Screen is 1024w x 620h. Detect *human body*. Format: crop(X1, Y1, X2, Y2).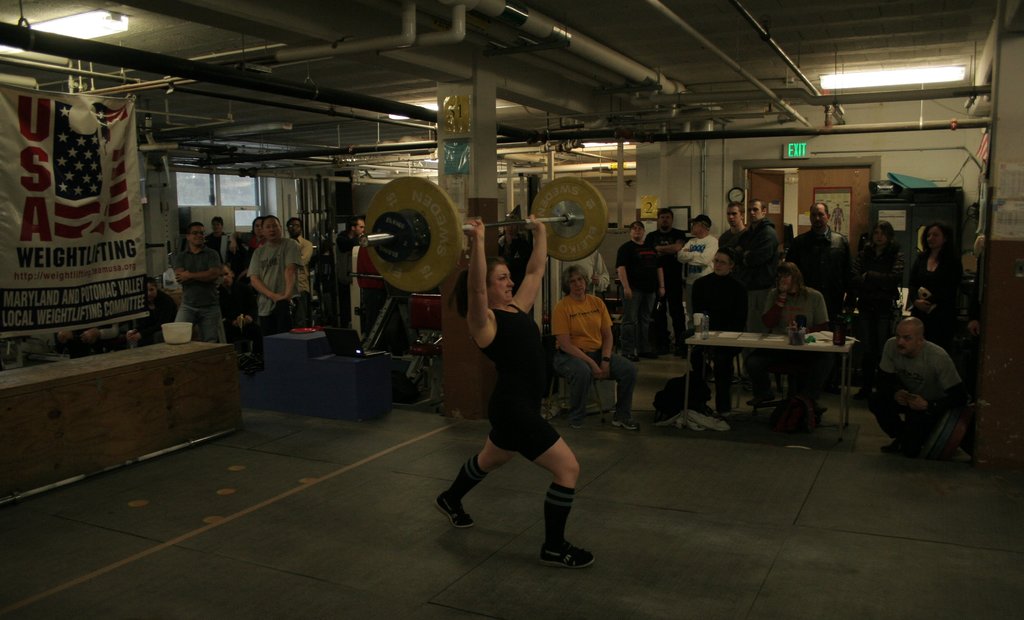
crop(902, 222, 959, 344).
